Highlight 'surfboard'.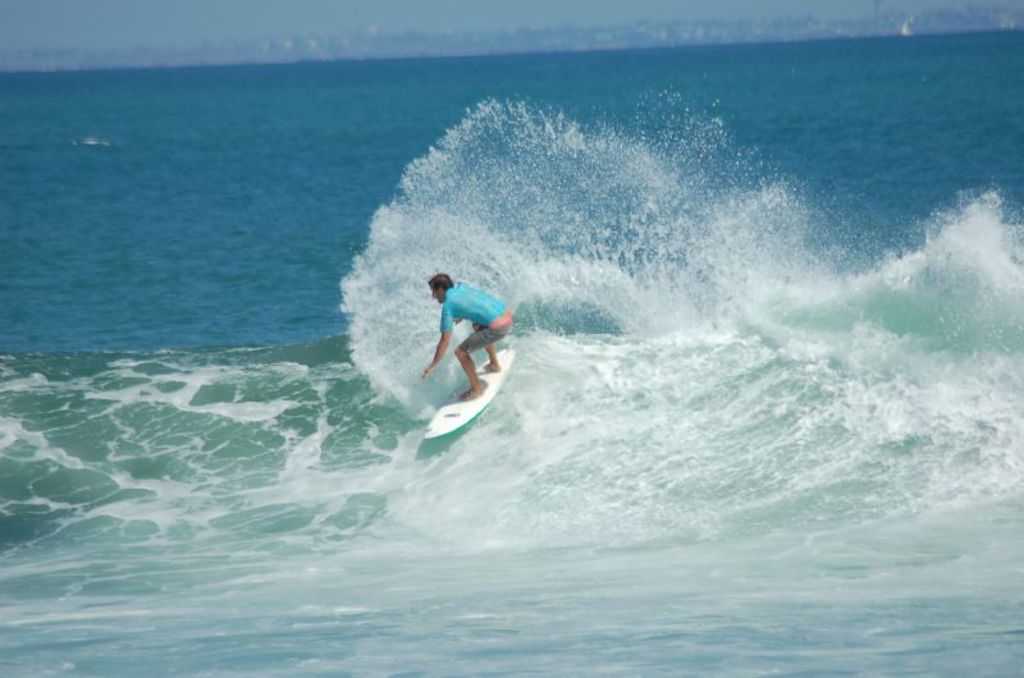
Highlighted region: [x1=424, y1=345, x2=517, y2=444].
